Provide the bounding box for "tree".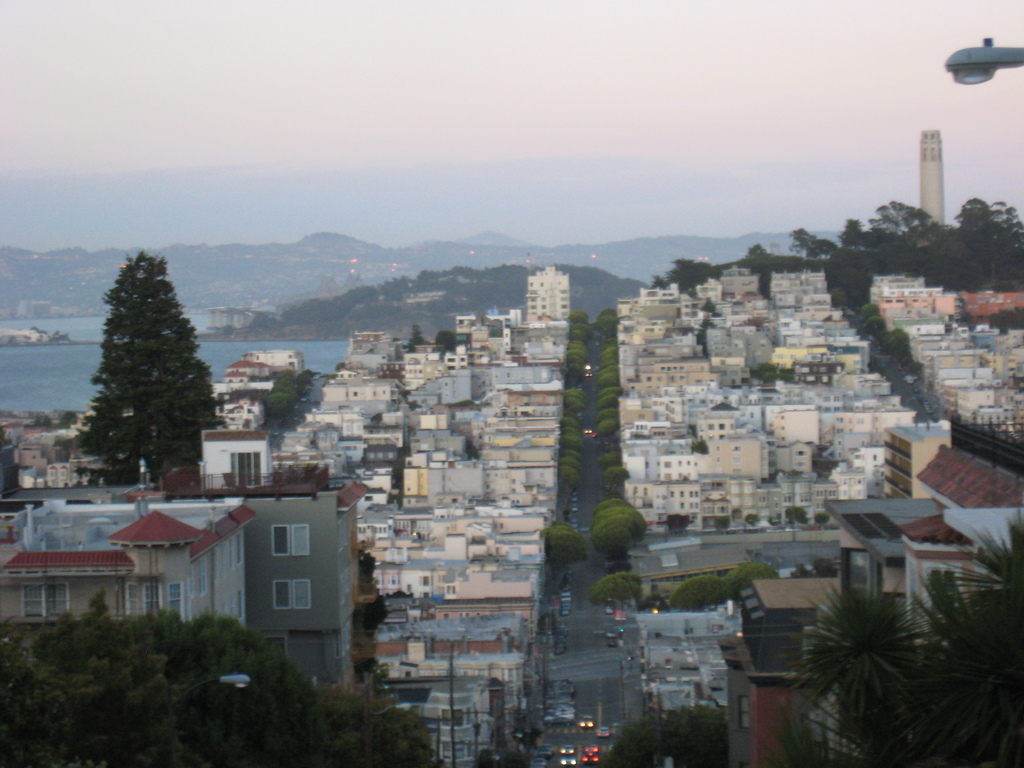
[562, 387, 595, 410].
